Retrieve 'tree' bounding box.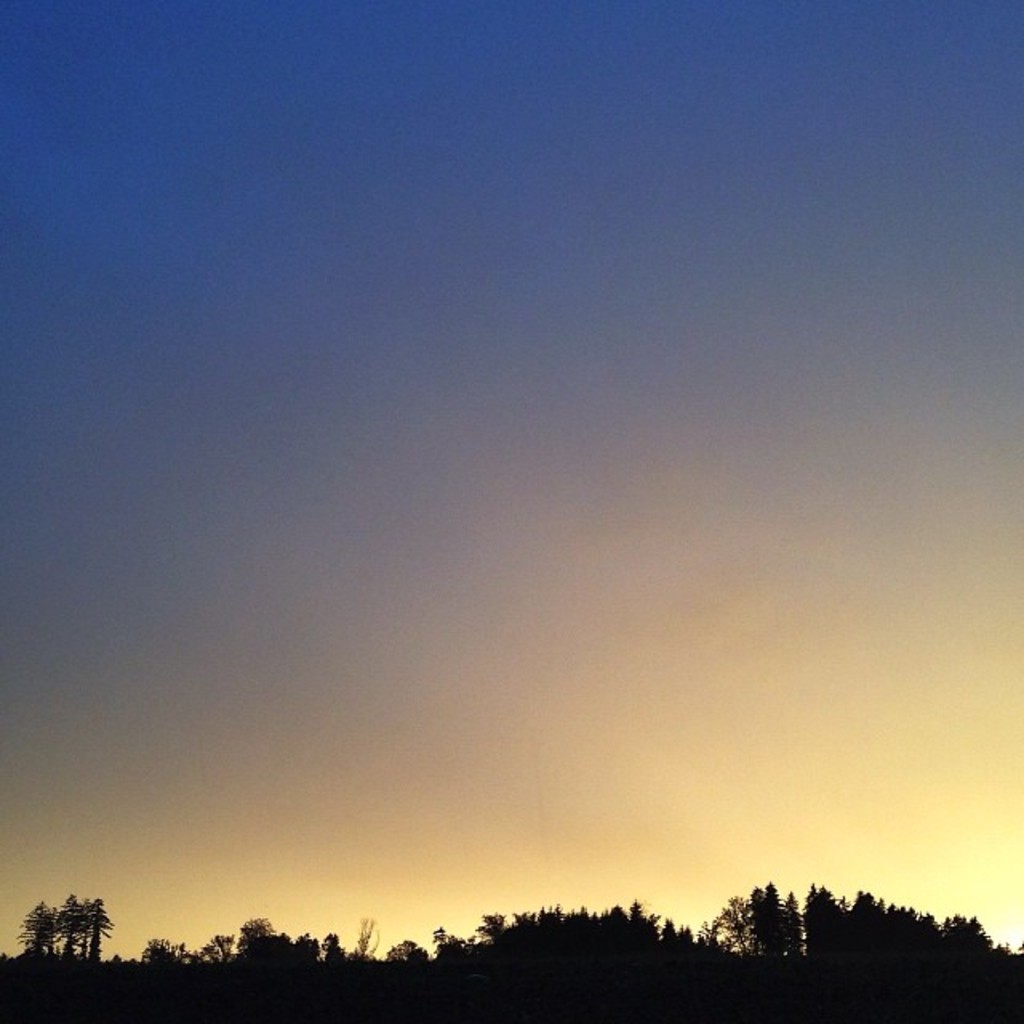
Bounding box: x1=314, y1=926, x2=350, y2=962.
